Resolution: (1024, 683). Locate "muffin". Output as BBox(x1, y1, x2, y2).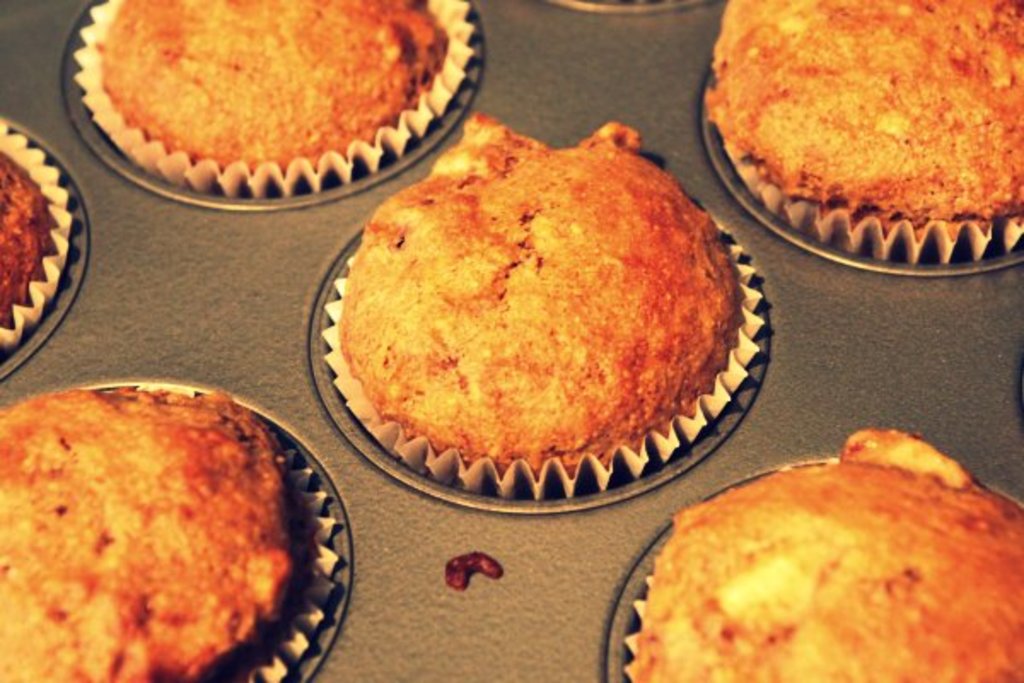
BBox(695, 0, 1022, 260).
